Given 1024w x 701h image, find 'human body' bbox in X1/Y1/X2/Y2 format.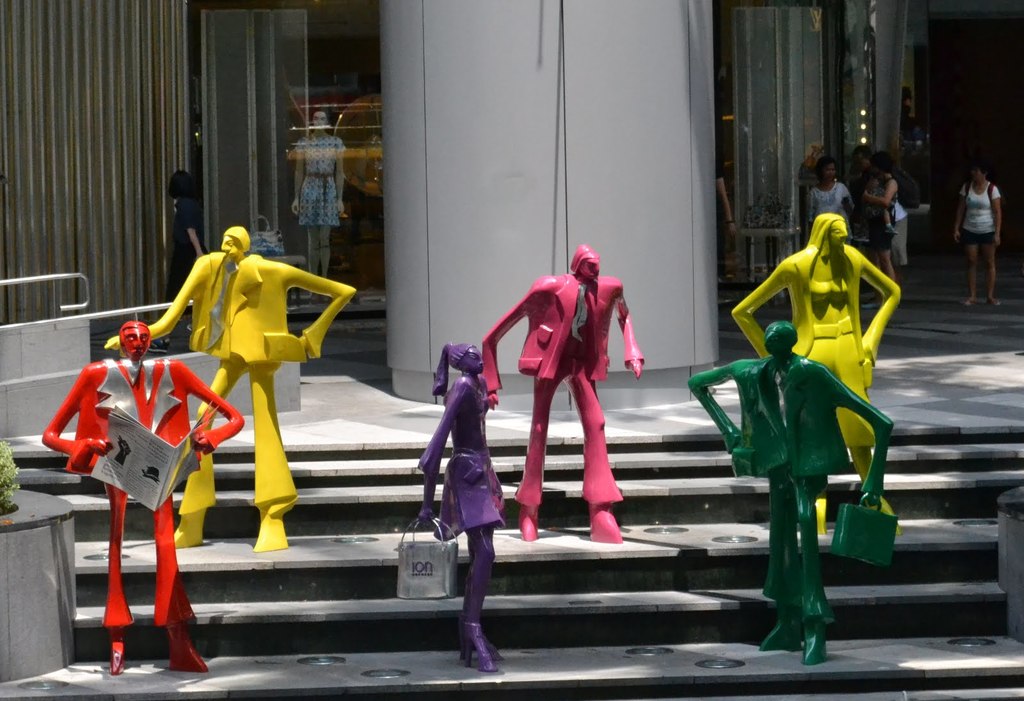
806/155/849/229.
